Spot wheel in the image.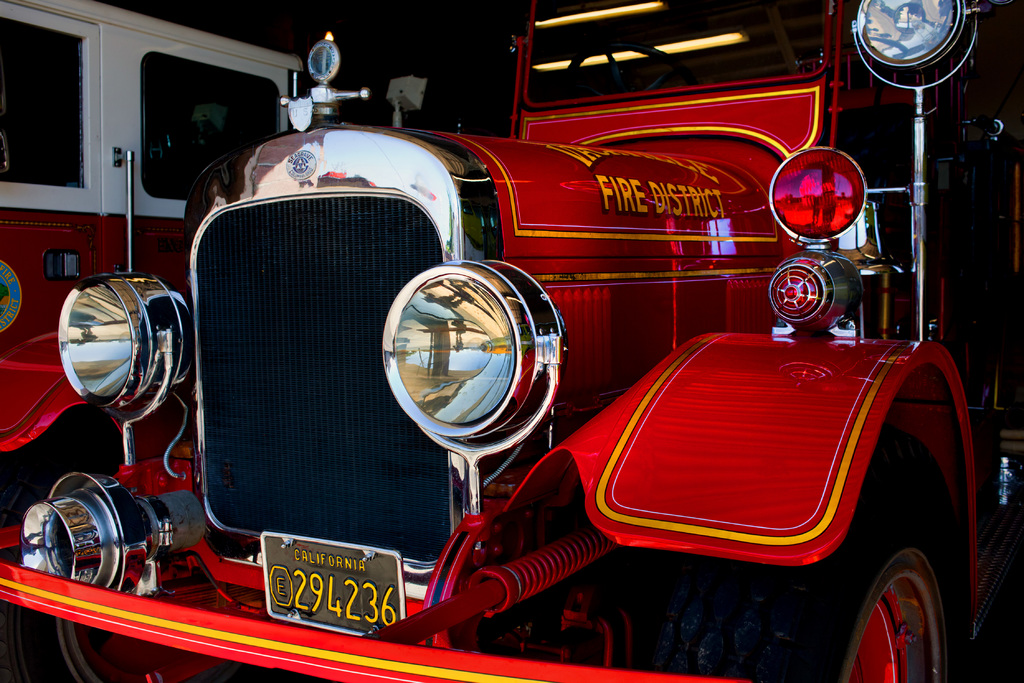
wheel found at l=0, t=404, r=240, b=682.
